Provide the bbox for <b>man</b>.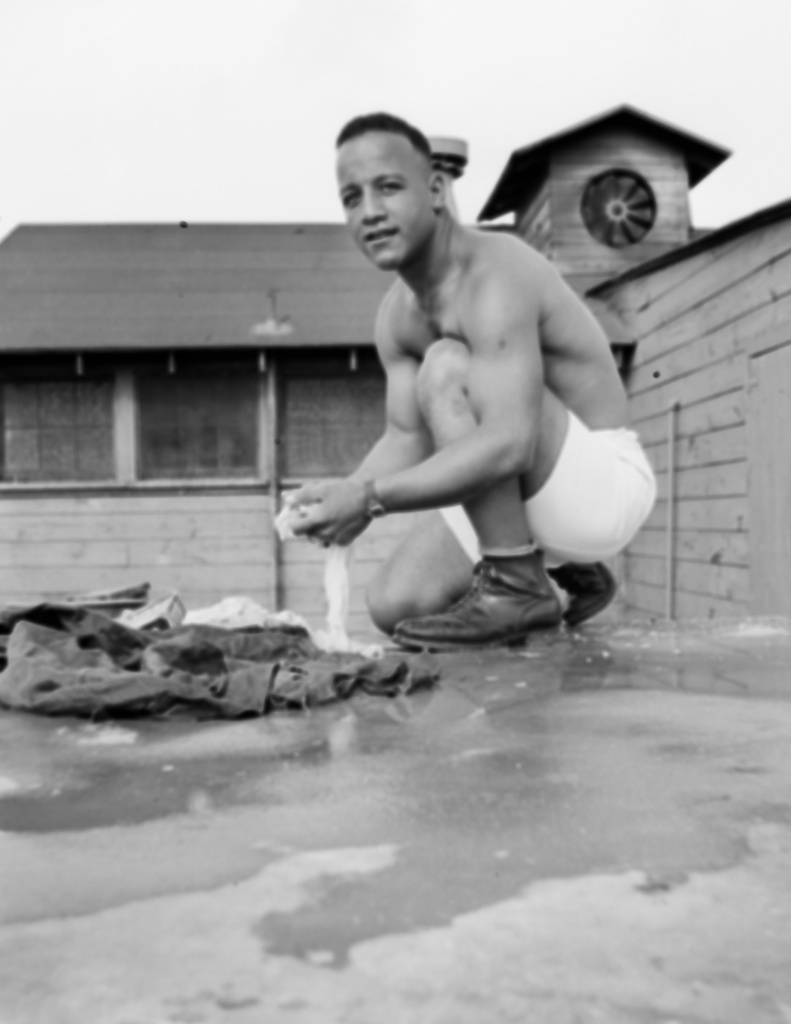
rect(266, 100, 670, 658).
